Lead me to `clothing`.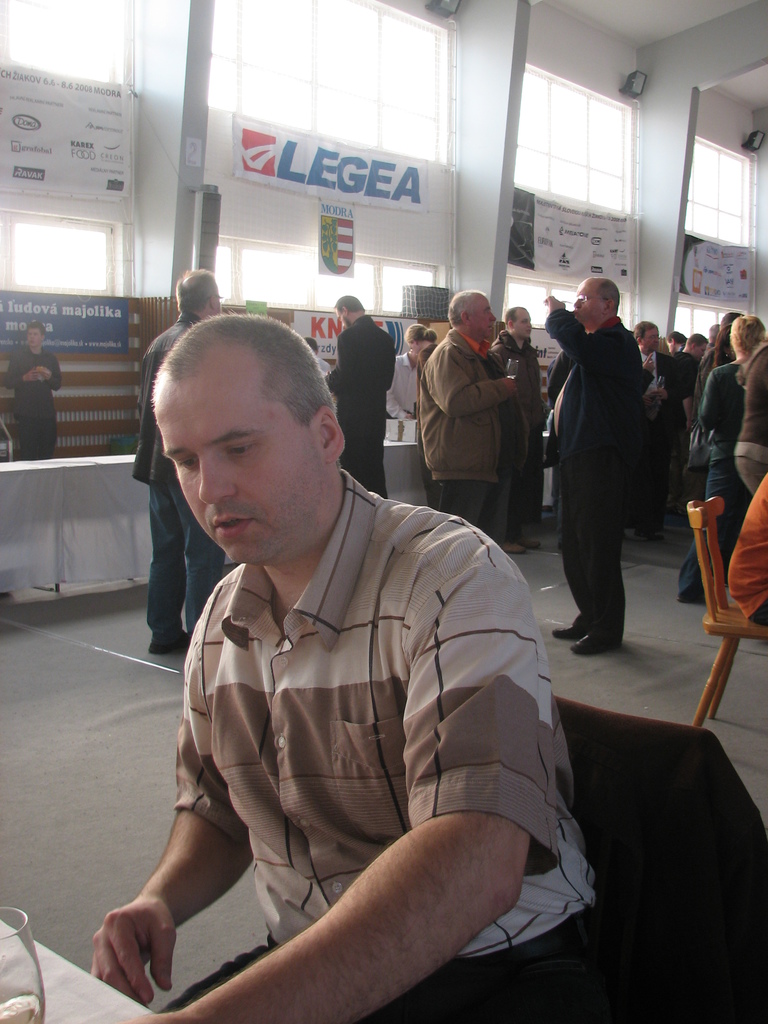
Lead to (x1=733, y1=479, x2=767, y2=614).
